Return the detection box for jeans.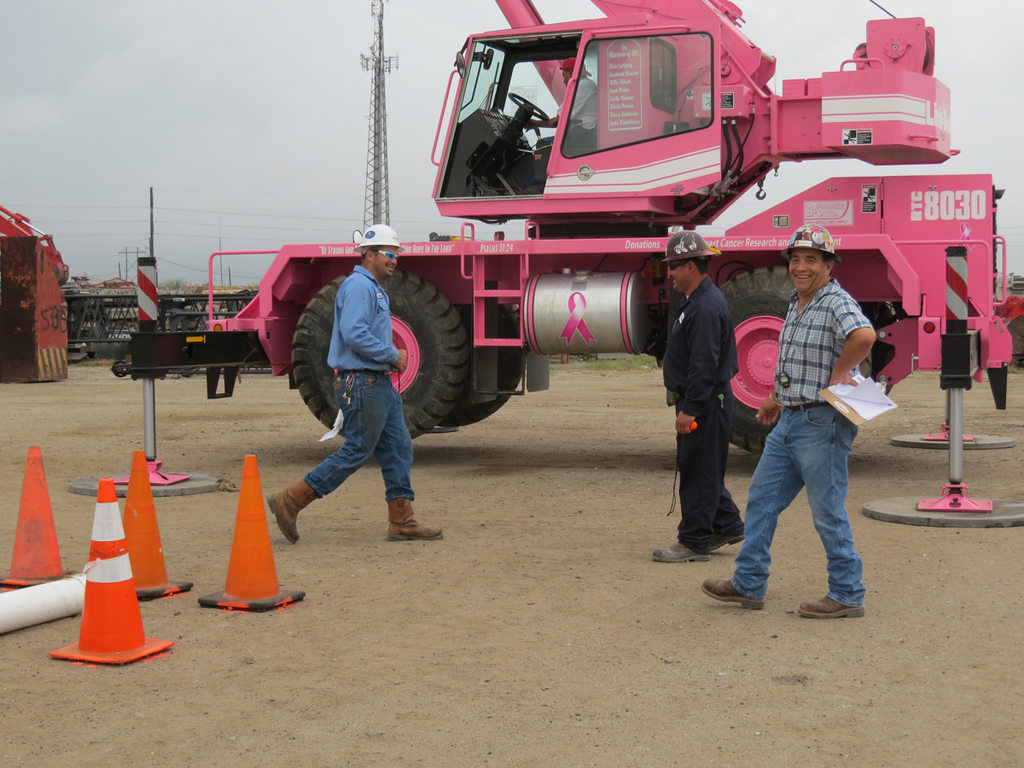
locate(305, 368, 416, 505).
